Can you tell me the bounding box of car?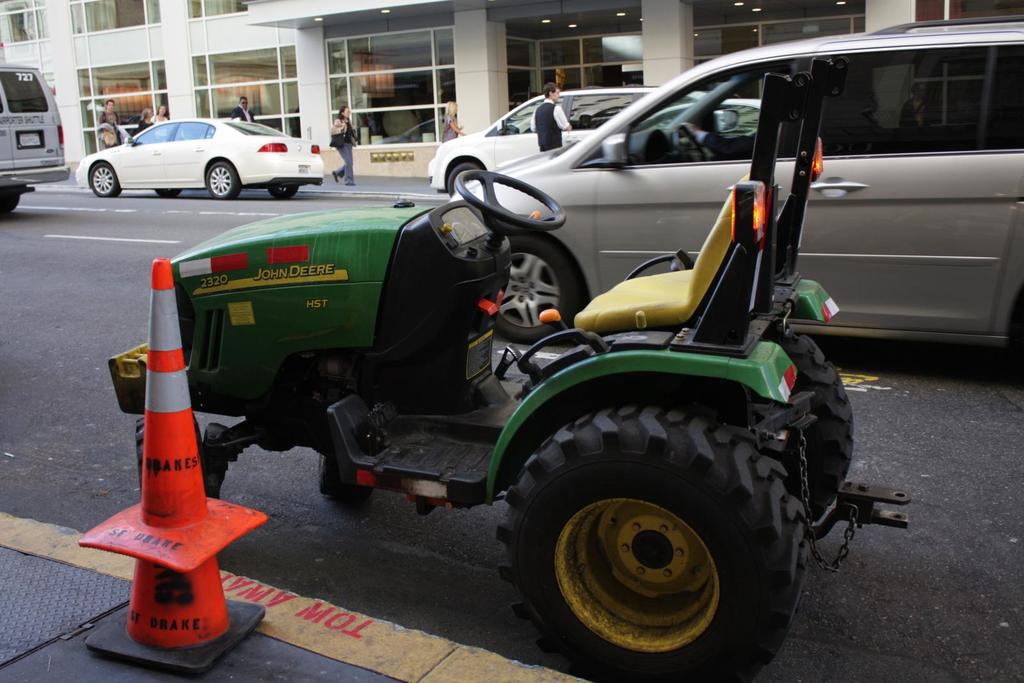
<bbox>0, 60, 72, 221</bbox>.
